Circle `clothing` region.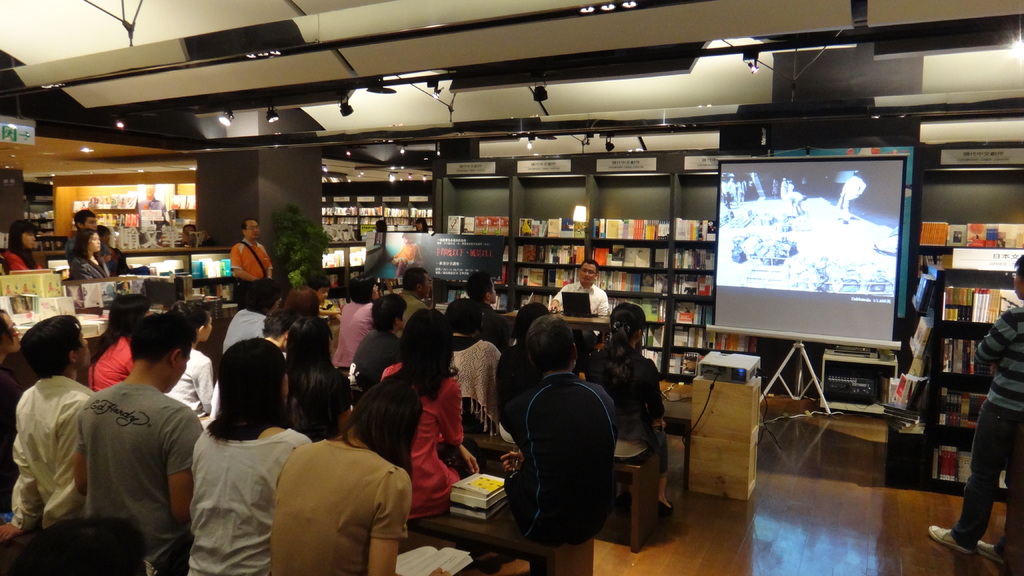
Region: <region>500, 342, 628, 558</region>.
